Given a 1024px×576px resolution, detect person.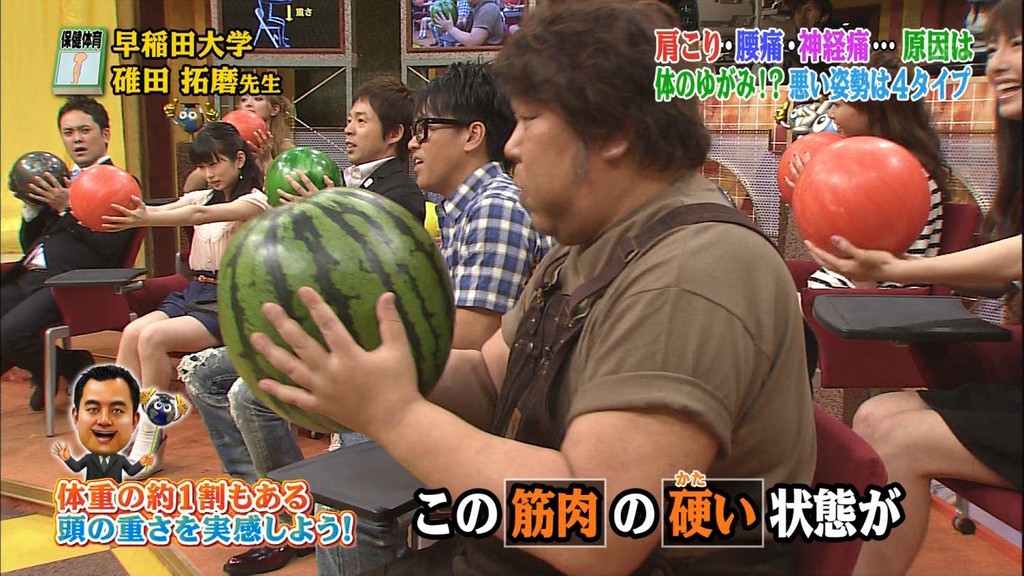
detection(782, 33, 949, 293).
